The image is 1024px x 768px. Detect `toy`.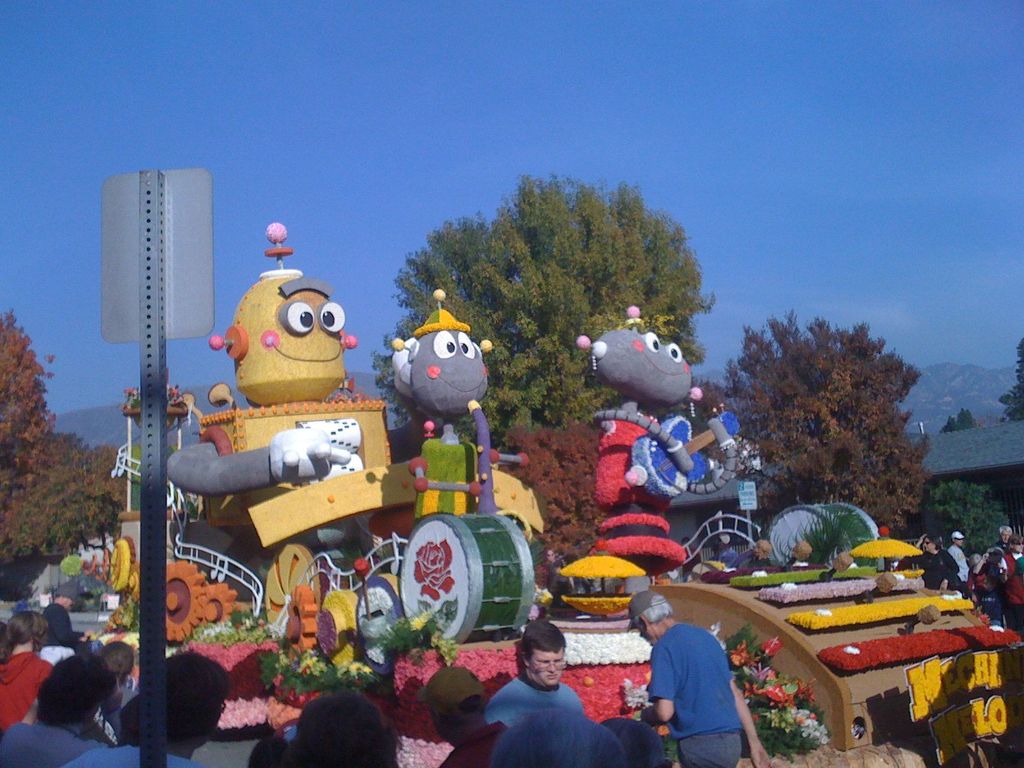
Detection: l=369, t=313, r=506, b=467.
